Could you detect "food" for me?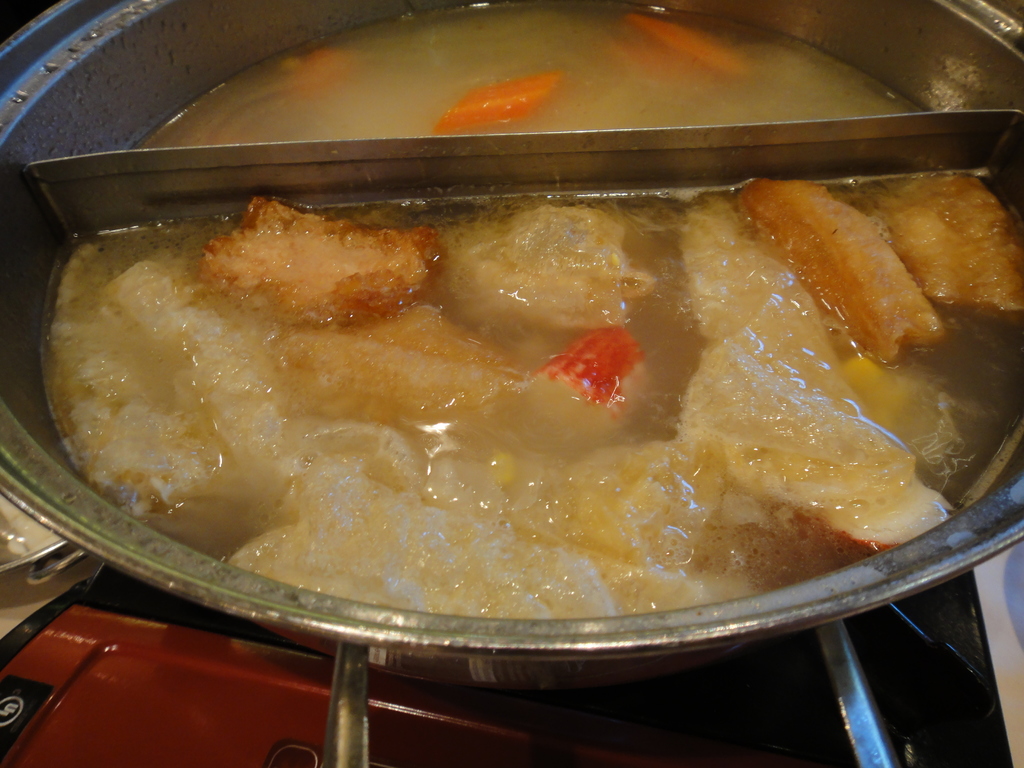
Detection result: box=[434, 71, 559, 129].
